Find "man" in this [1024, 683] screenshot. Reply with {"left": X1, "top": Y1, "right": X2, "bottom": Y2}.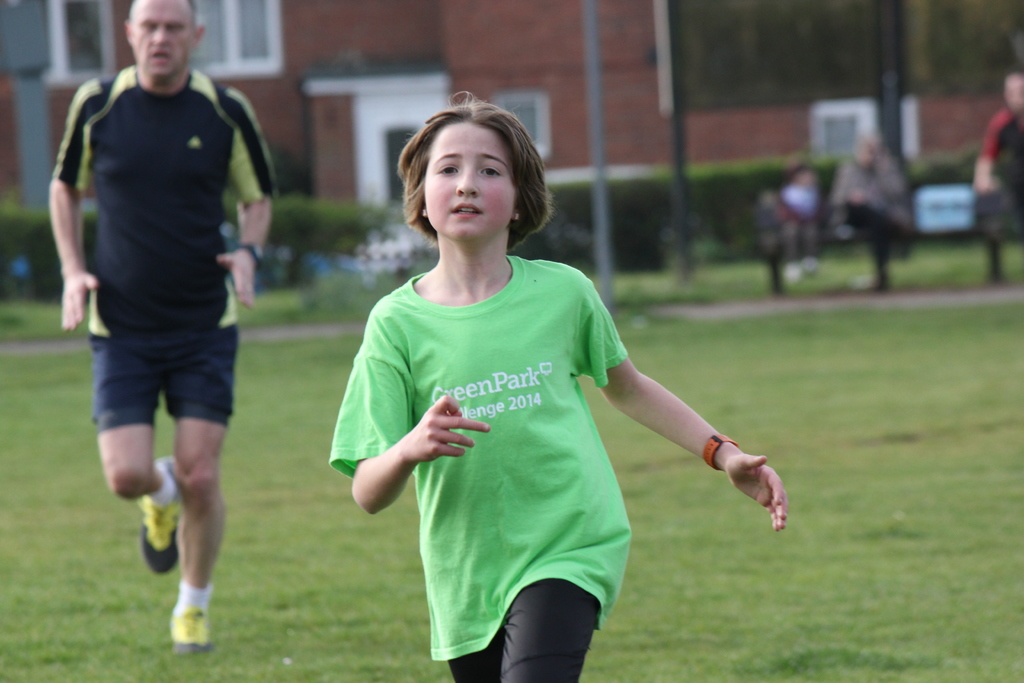
{"left": 55, "top": 12, "right": 277, "bottom": 620}.
